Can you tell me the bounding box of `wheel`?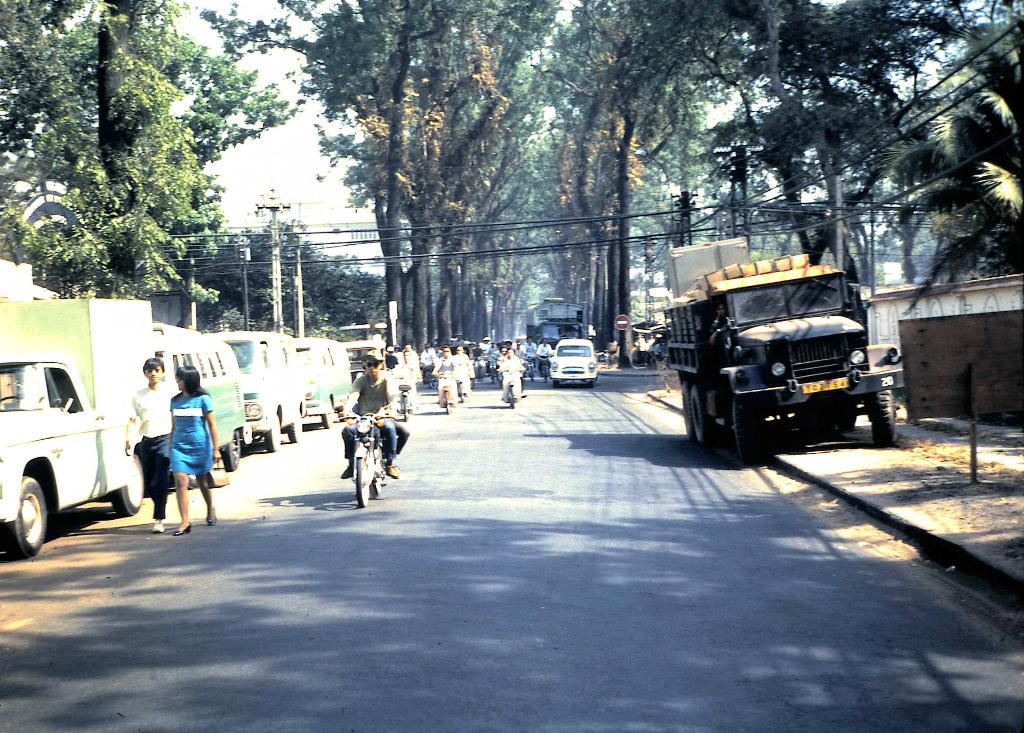
680/380/696/446.
